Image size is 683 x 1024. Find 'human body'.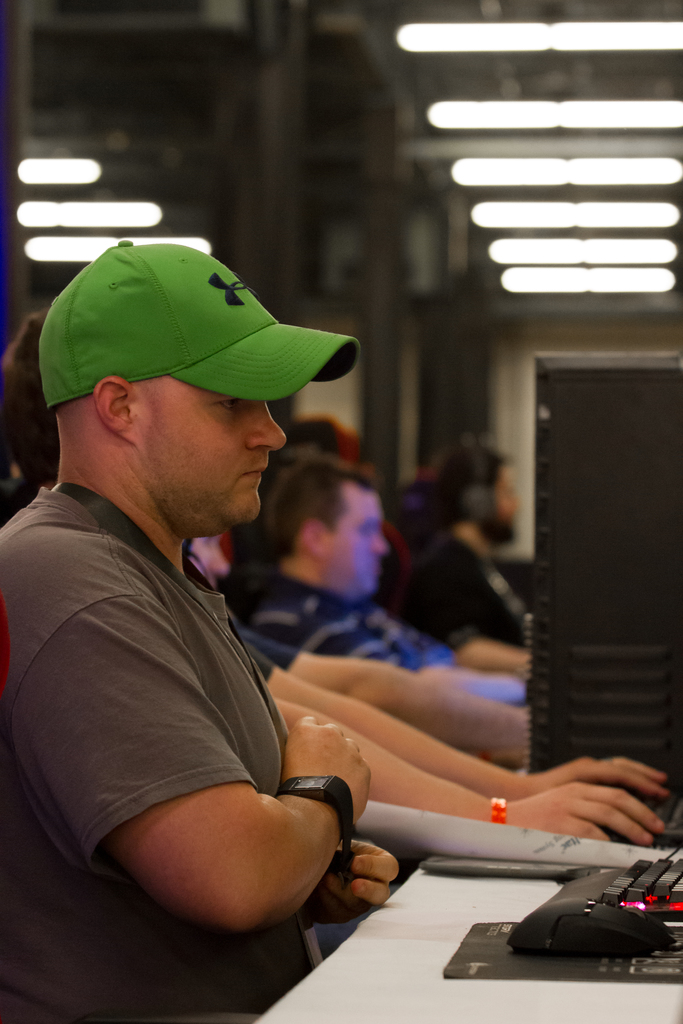
(12,269,398,976).
